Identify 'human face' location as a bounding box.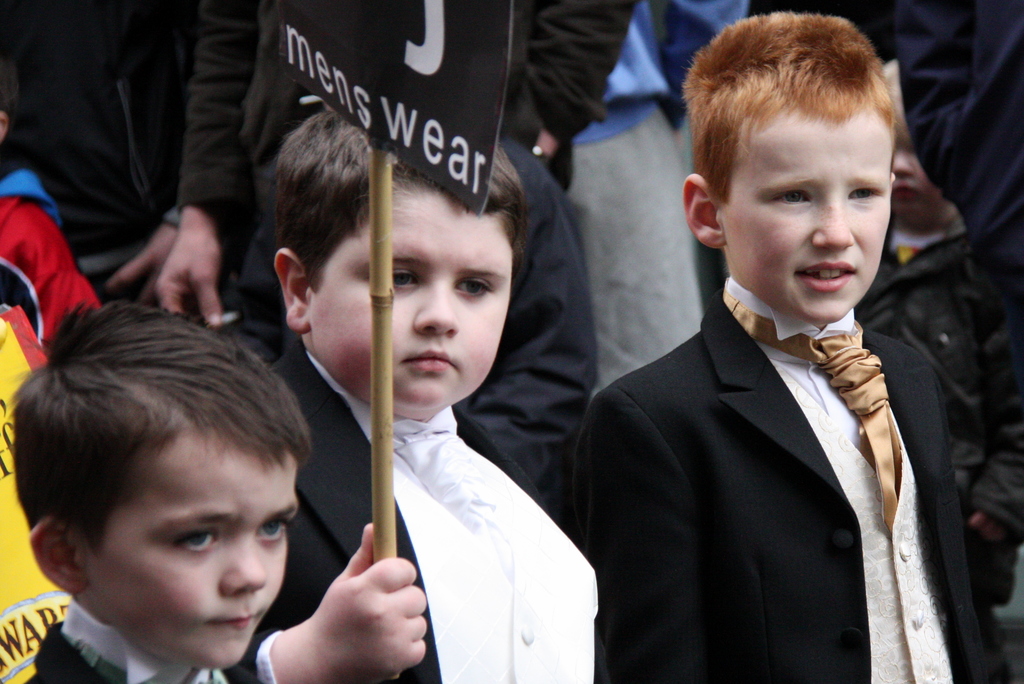
box=[716, 104, 892, 325].
